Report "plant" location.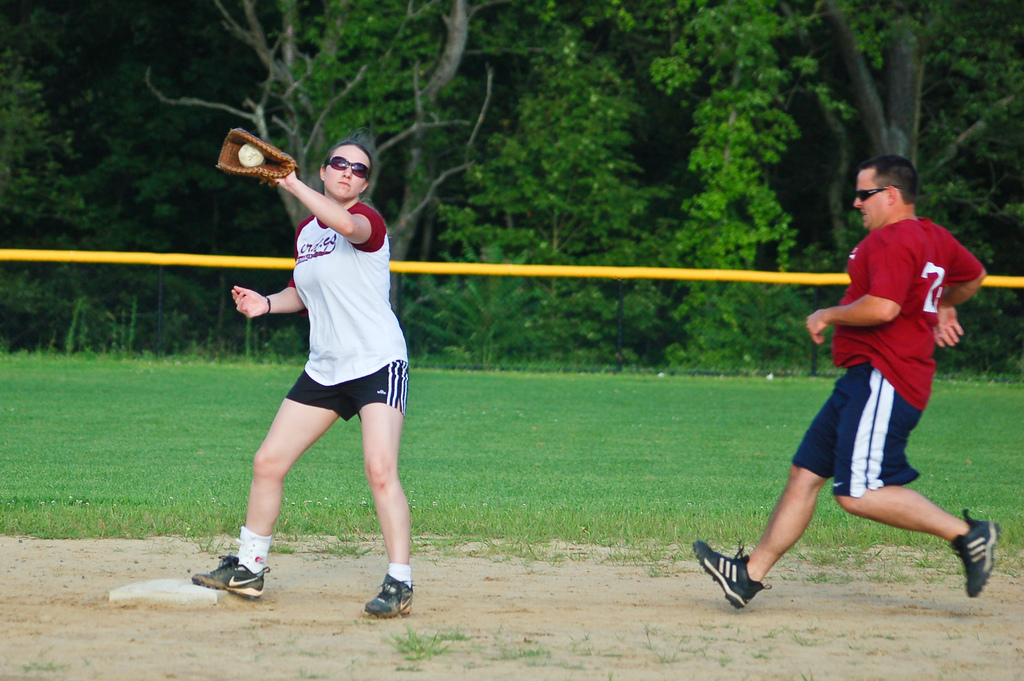
Report: (left=388, top=240, right=585, bottom=369).
